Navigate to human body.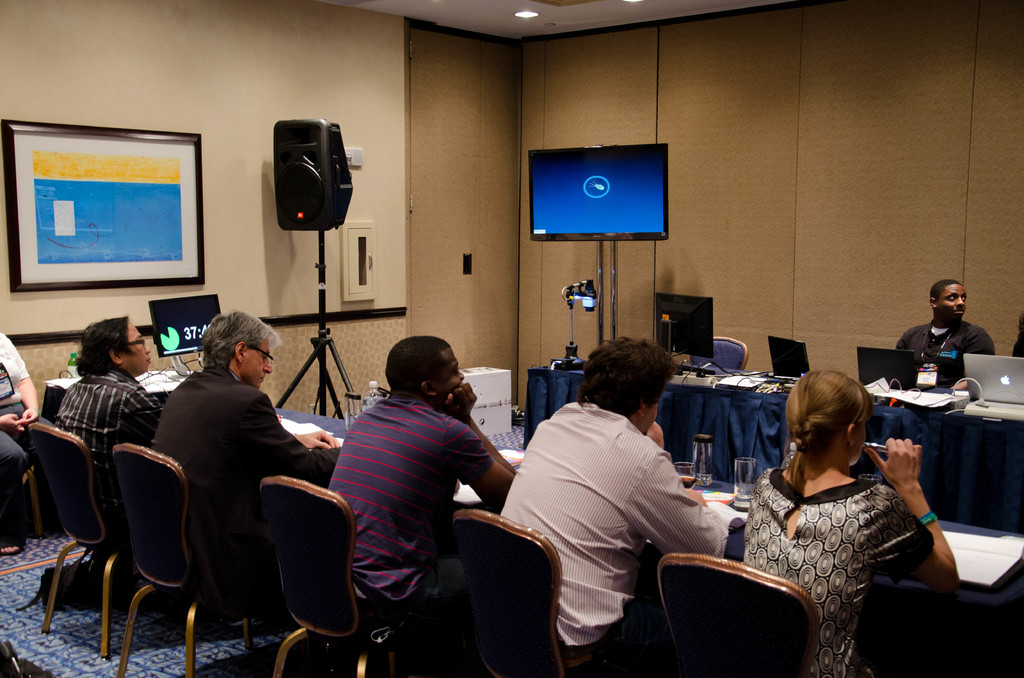
Navigation target: Rect(494, 332, 730, 674).
